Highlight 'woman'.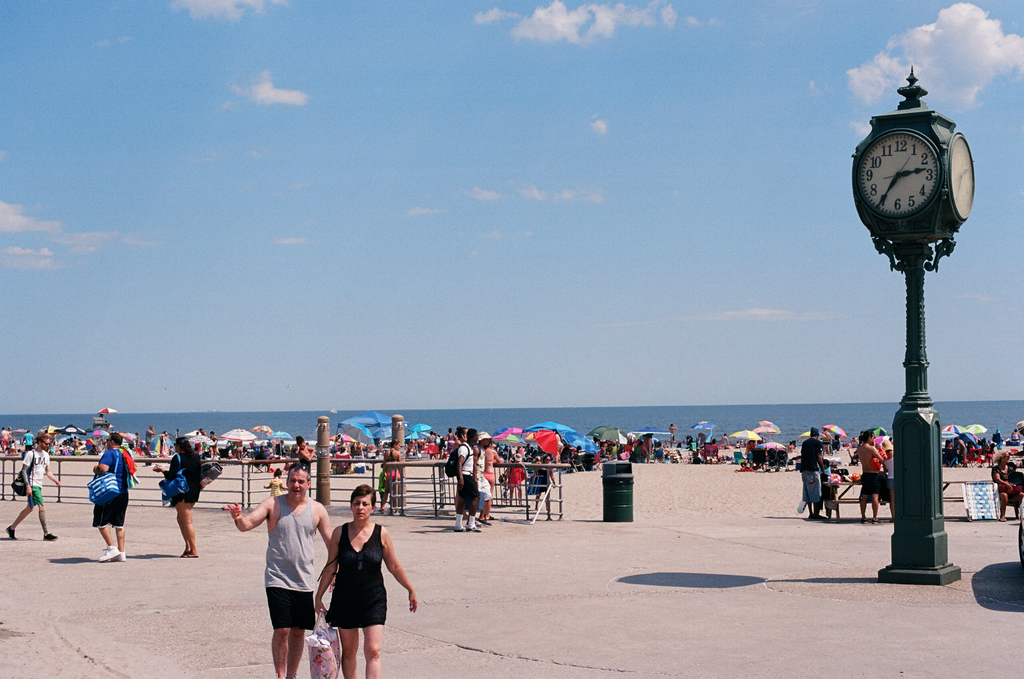
Highlighted region: region(532, 454, 557, 506).
